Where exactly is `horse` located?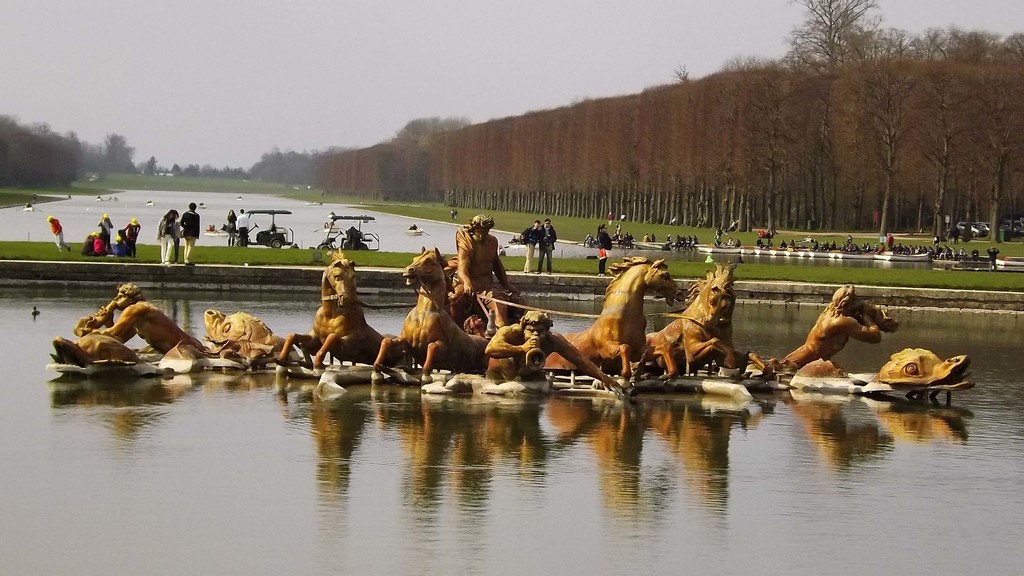
Its bounding box is bbox(540, 251, 687, 387).
